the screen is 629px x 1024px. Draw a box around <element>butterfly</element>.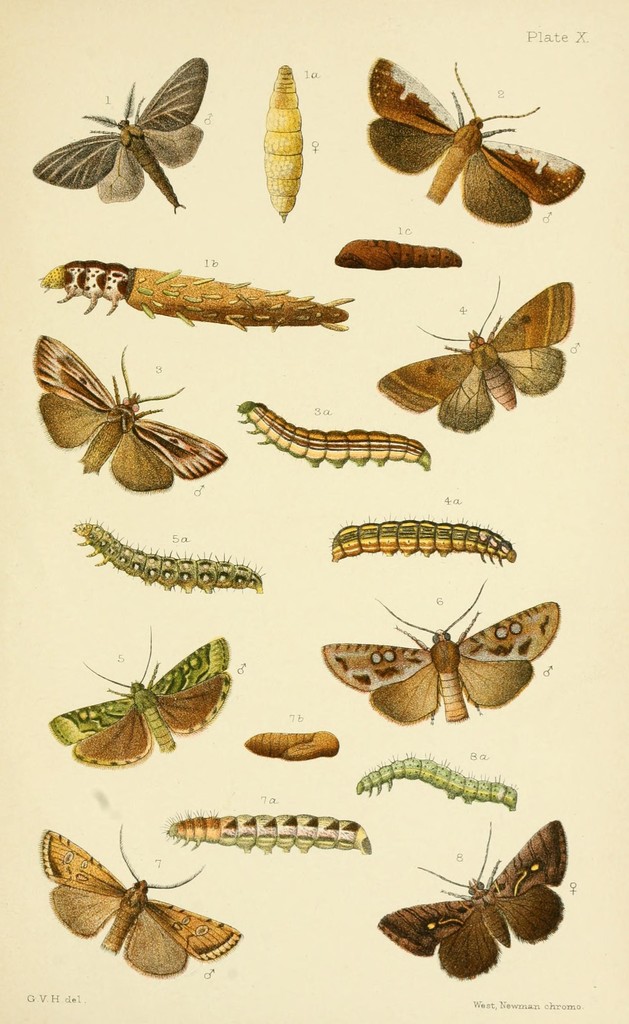
select_region(297, 598, 553, 748).
